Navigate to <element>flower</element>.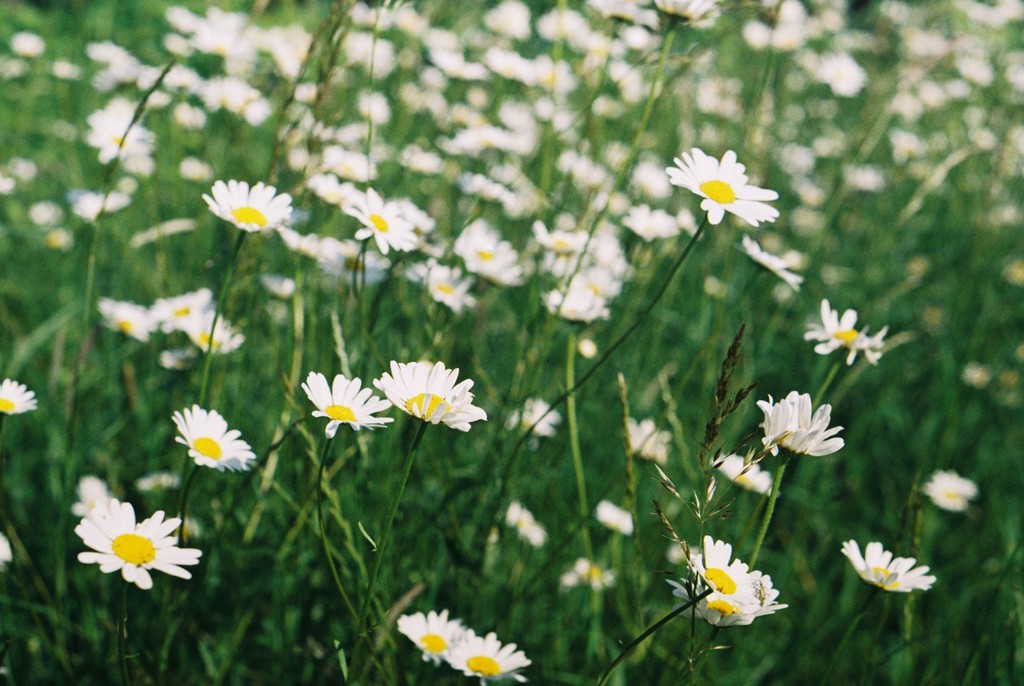
Navigation target: [394, 604, 471, 663].
